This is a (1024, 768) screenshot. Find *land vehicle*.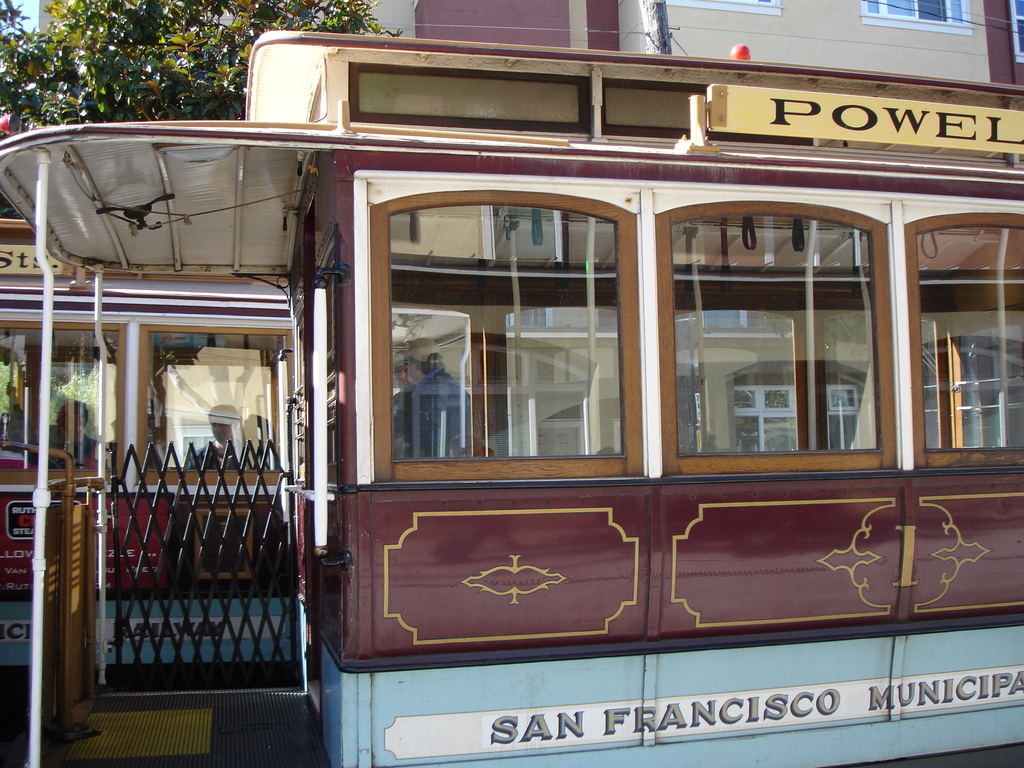
Bounding box: 0 25 1023 767.
